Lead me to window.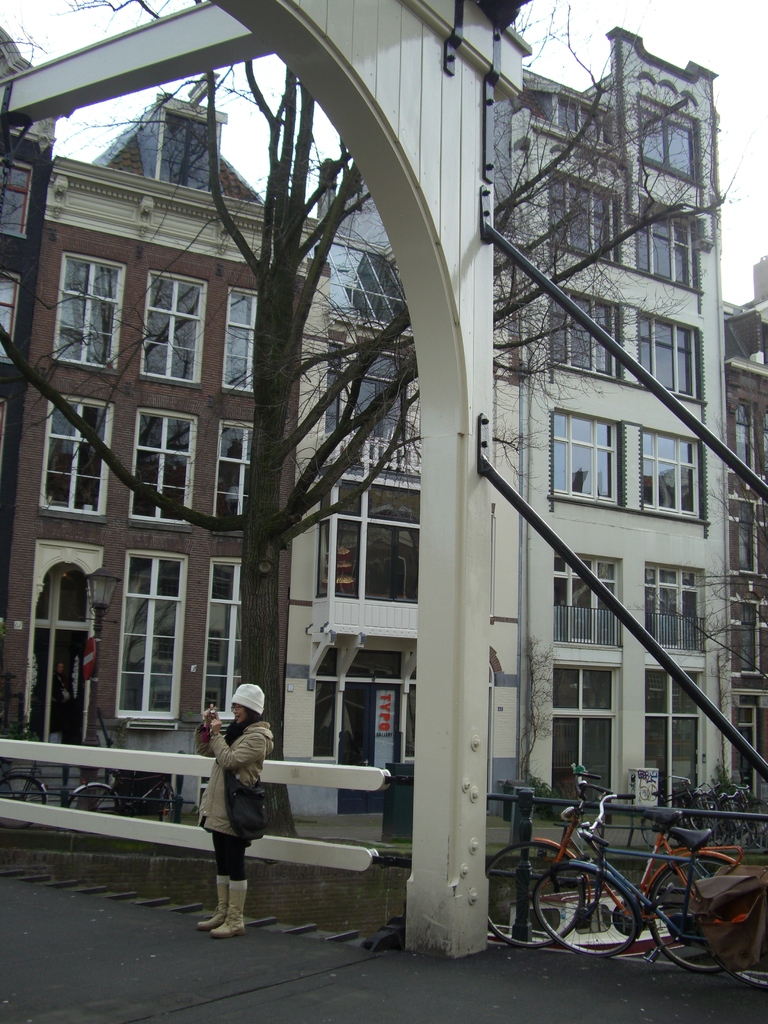
Lead to left=121, top=560, right=166, bottom=728.
